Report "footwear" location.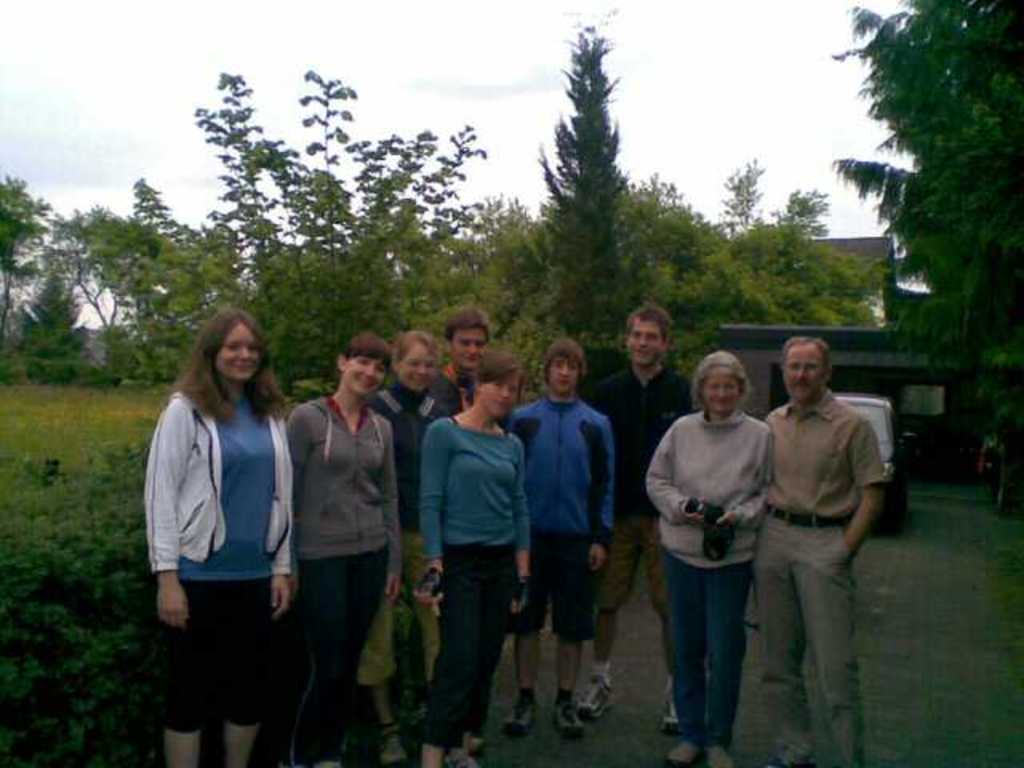
Report: select_region(763, 752, 798, 766).
